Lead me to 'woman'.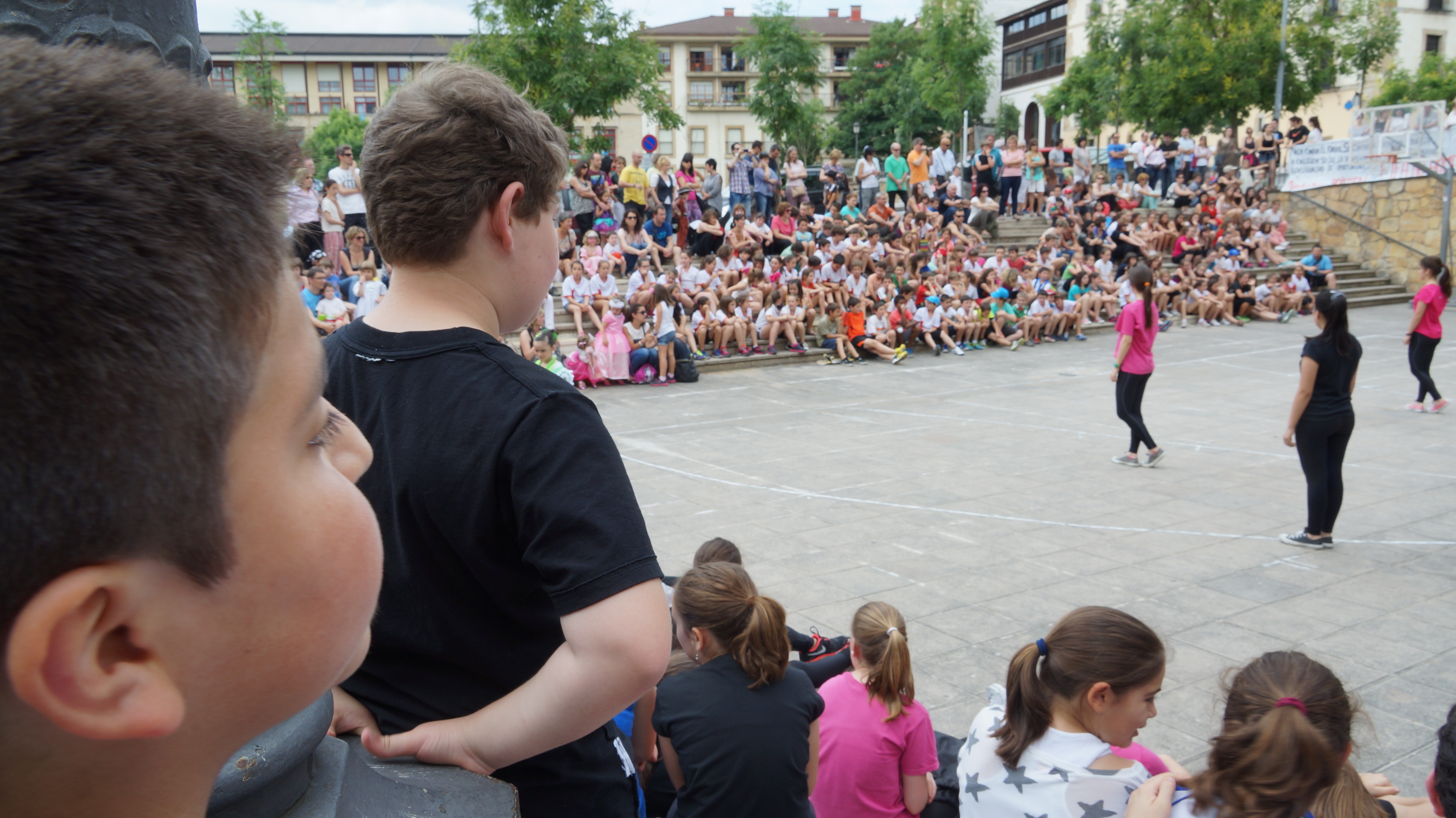
Lead to (left=227, top=60, right=236, bottom=74).
